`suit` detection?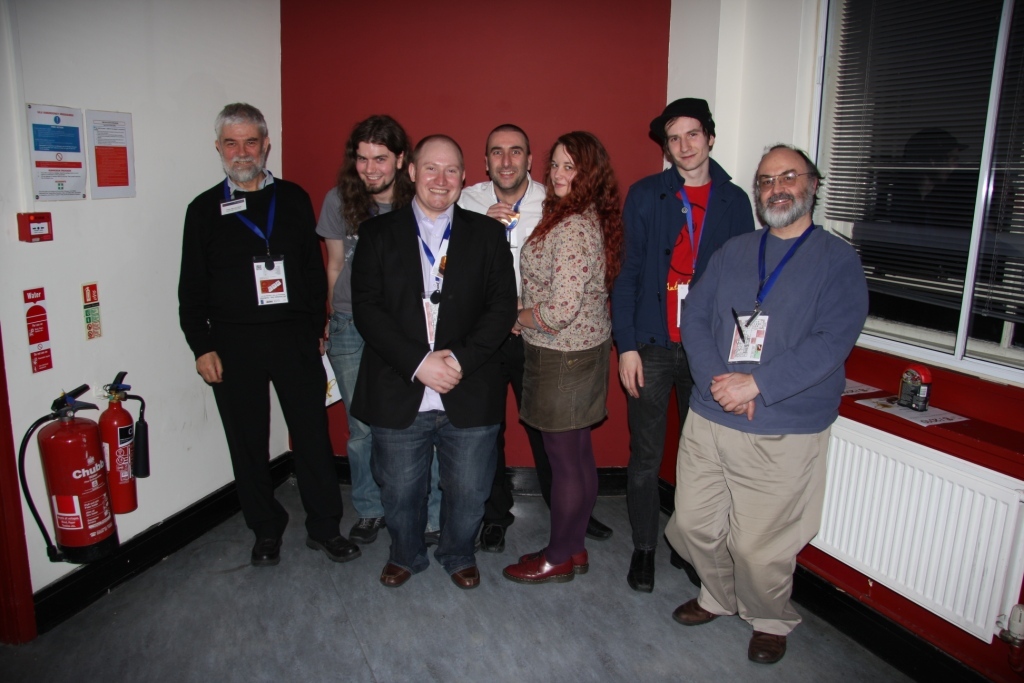
[left=175, top=153, right=328, bottom=561]
